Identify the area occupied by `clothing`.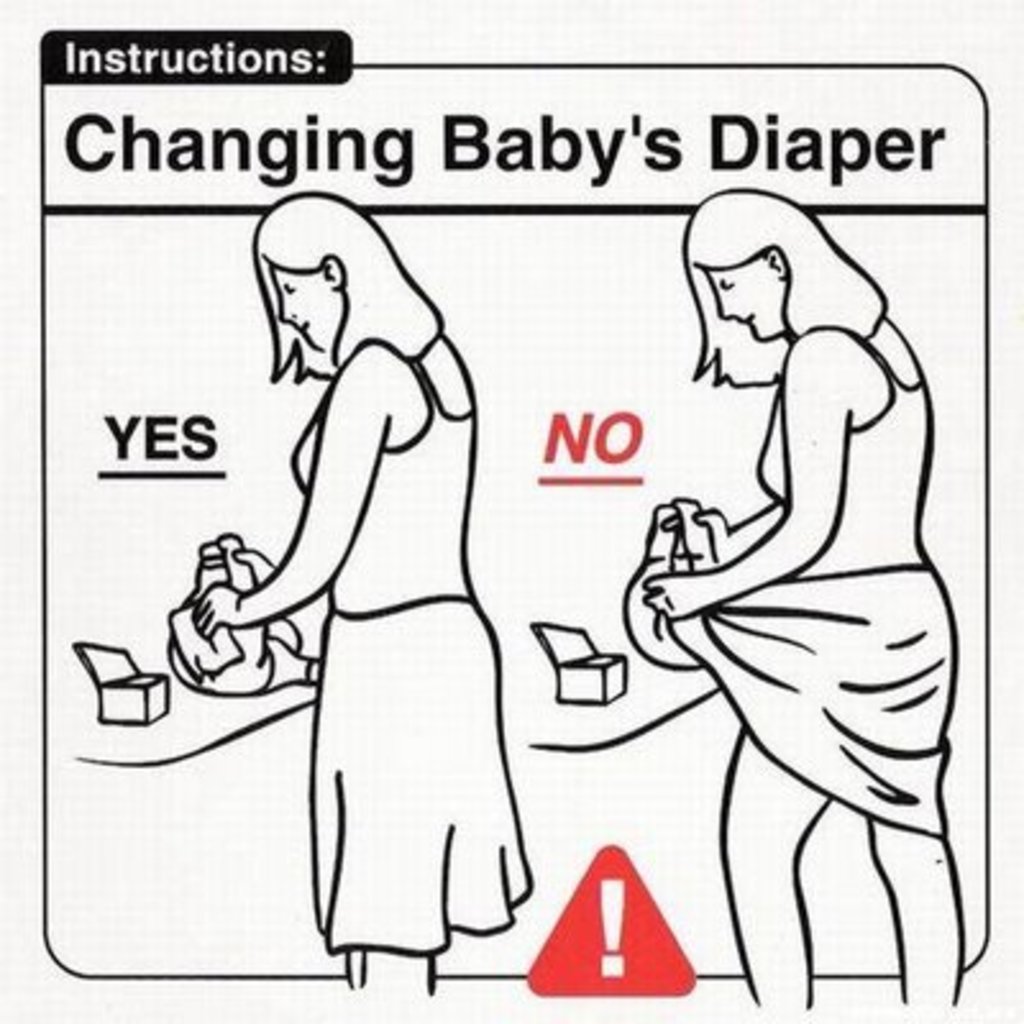
Area: box(310, 607, 532, 955).
